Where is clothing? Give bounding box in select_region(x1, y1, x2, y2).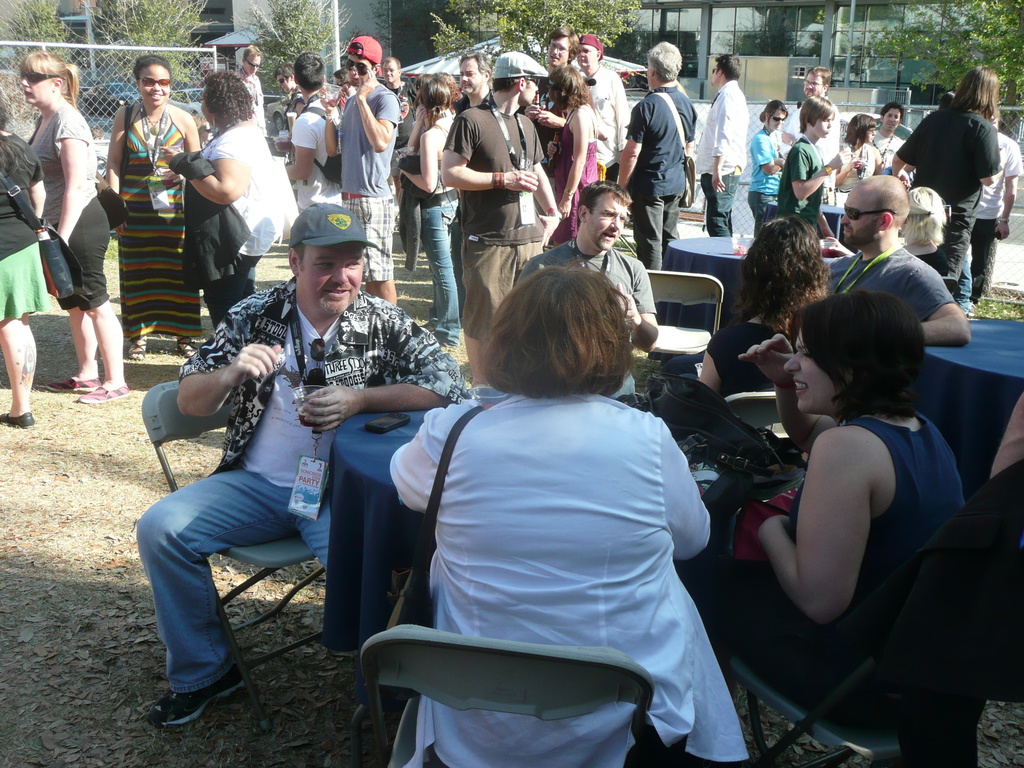
select_region(111, 94, 207, 341).
